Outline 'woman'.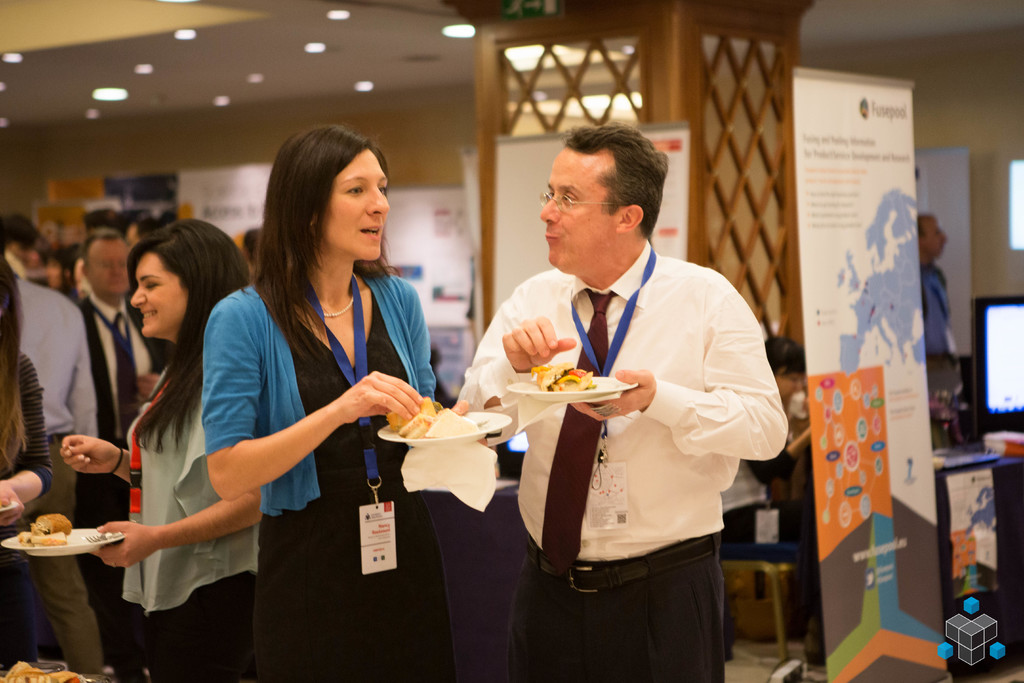
Outline: 186, 129, 442, 646.
